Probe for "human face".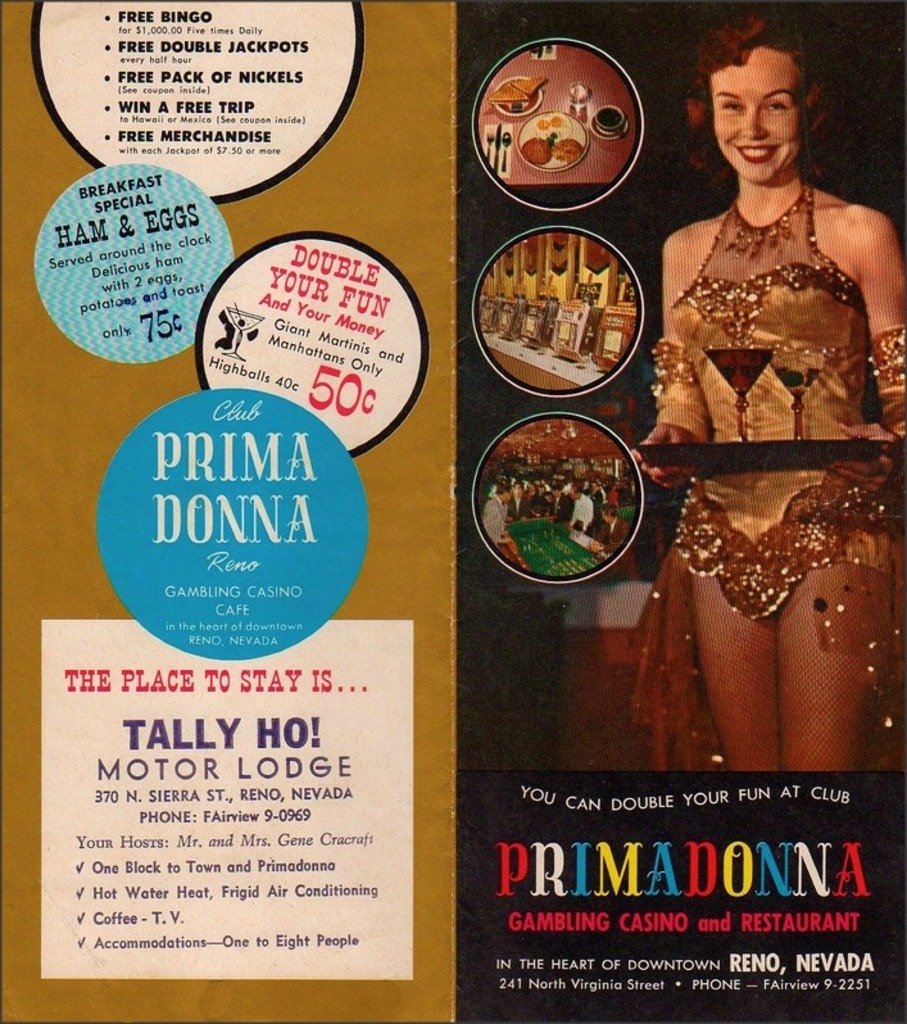
Probe result: bbox=(713, 44, 807, 185).
